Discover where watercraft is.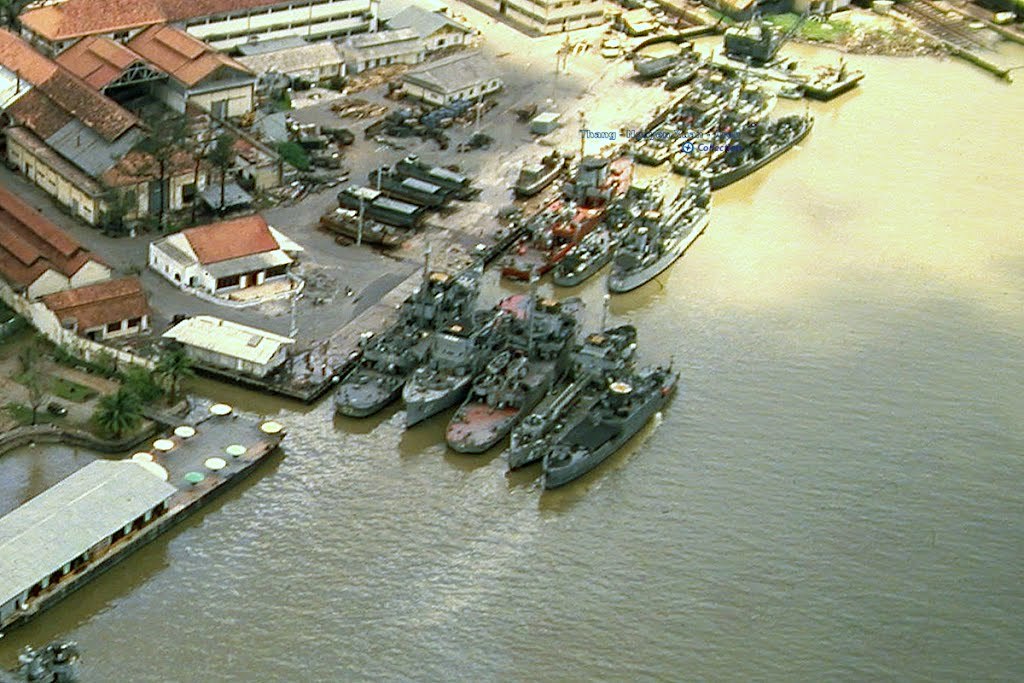
Discovered at region(801, 61, 866, 101).
